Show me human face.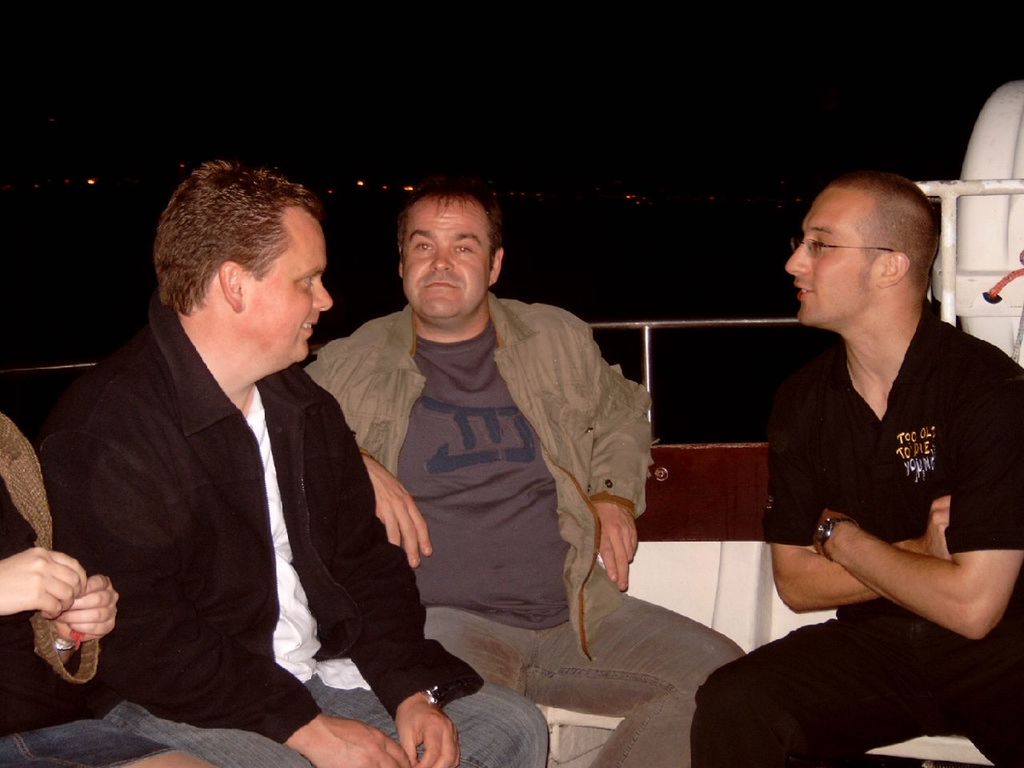
human face is here: [x1=404, y1=198, x2=488, y2=318].
